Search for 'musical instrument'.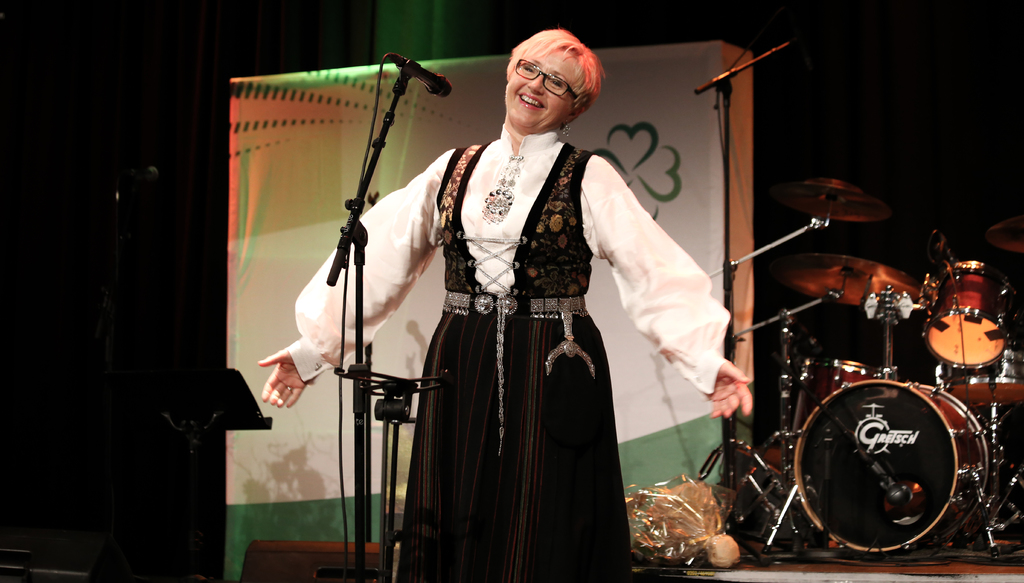
Found at {"left": 773, "top": 254, "right": 929, "bottom": 308}.
